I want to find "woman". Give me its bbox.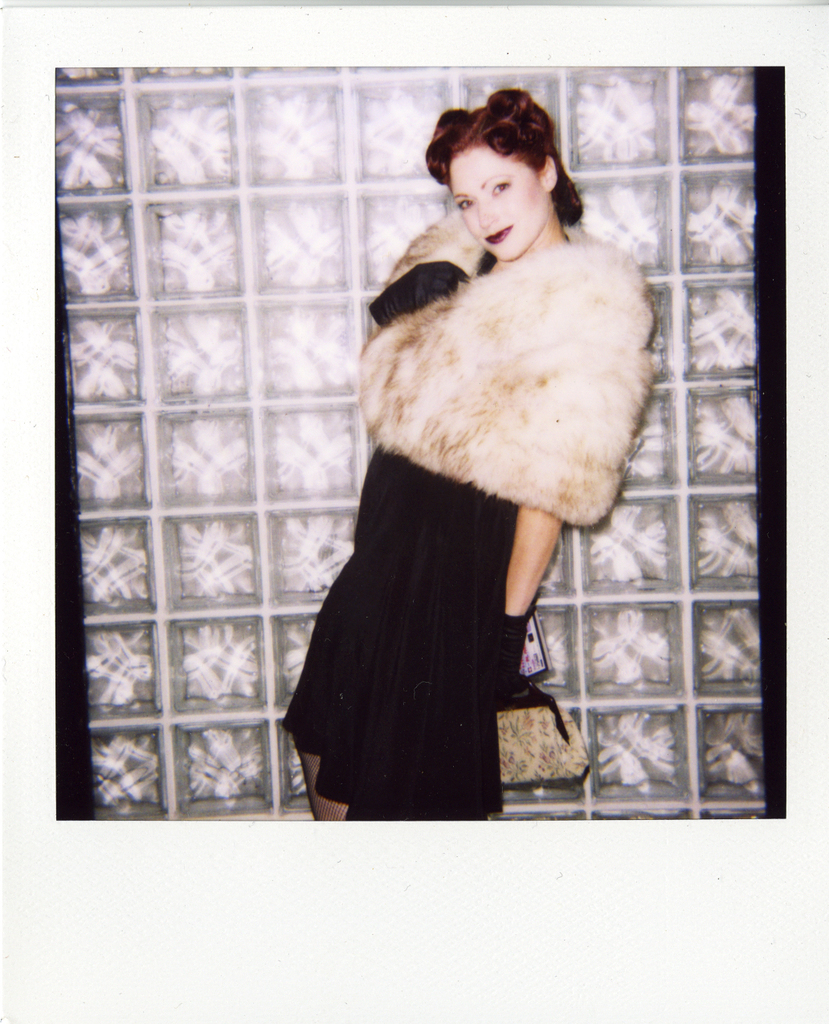
box(274, 95, 660, 823).
